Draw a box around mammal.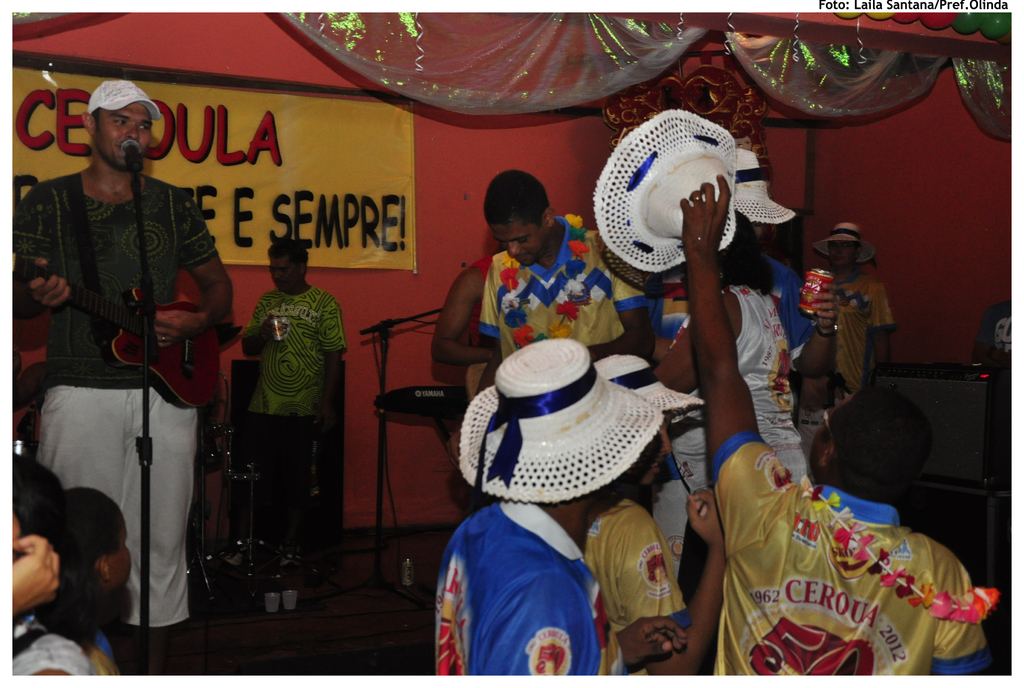
[x1=11, y1=455, x2=63, y2=611].
